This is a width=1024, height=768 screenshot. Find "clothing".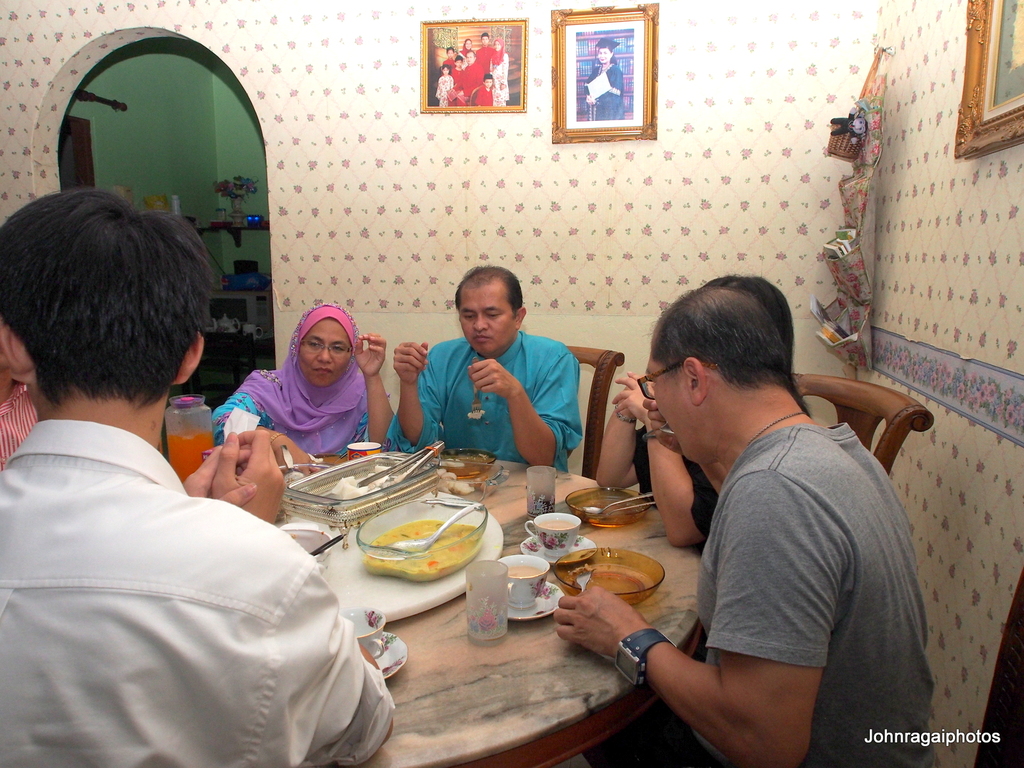
Bounding box: locate(0, 383, 38, 466).
